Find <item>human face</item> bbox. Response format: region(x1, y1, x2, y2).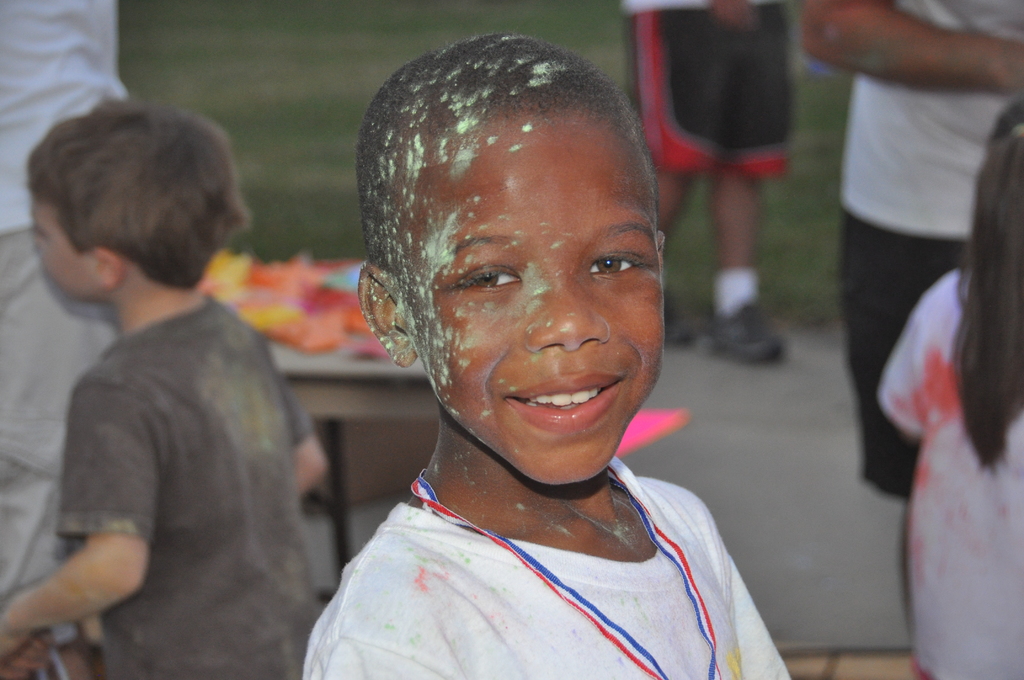
region(25, 193, 95, 306).
